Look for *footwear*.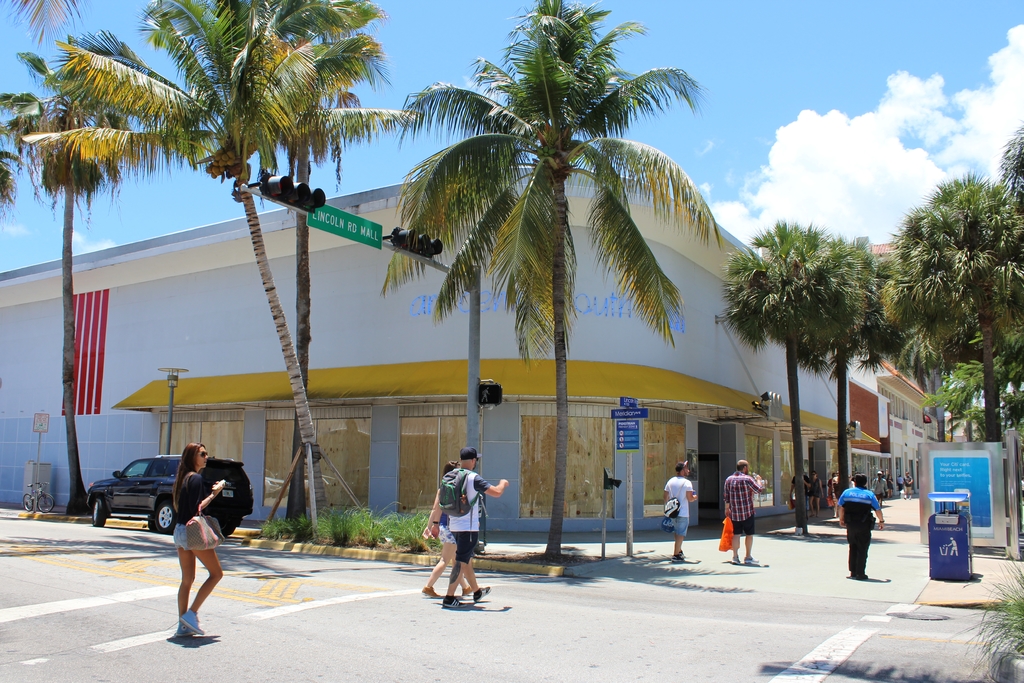
Found: left=732, top=556, right=742, bottom=565.
